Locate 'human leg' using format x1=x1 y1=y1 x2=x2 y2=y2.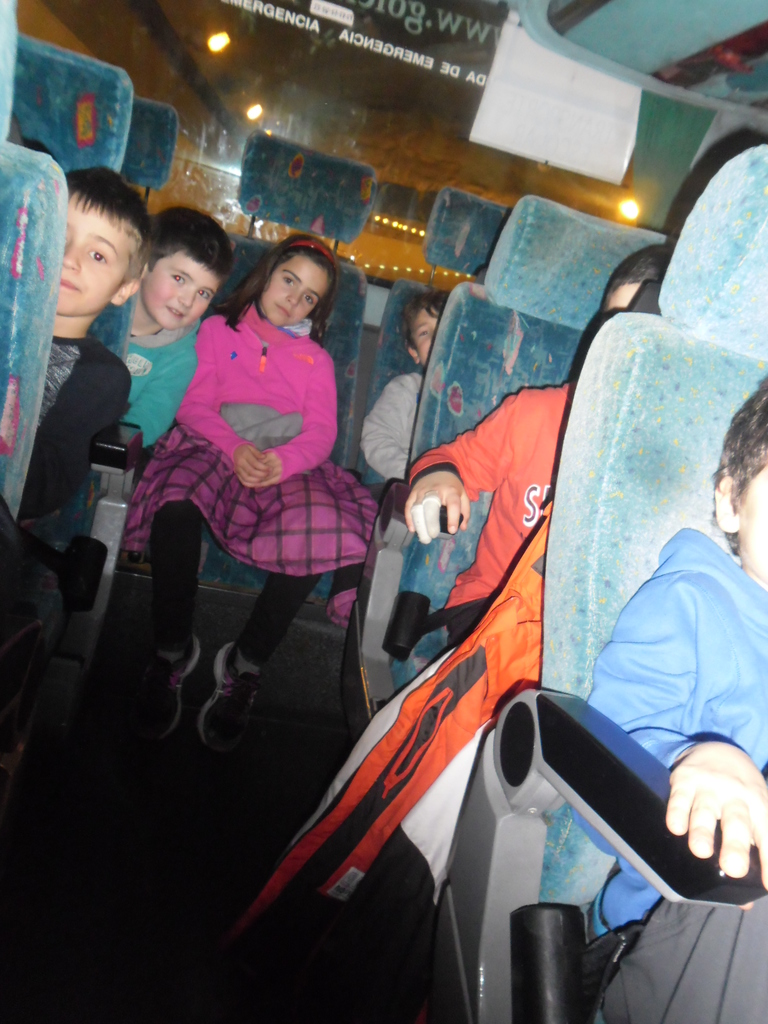
x1=184 y1=570 x2=333 y2=769.
